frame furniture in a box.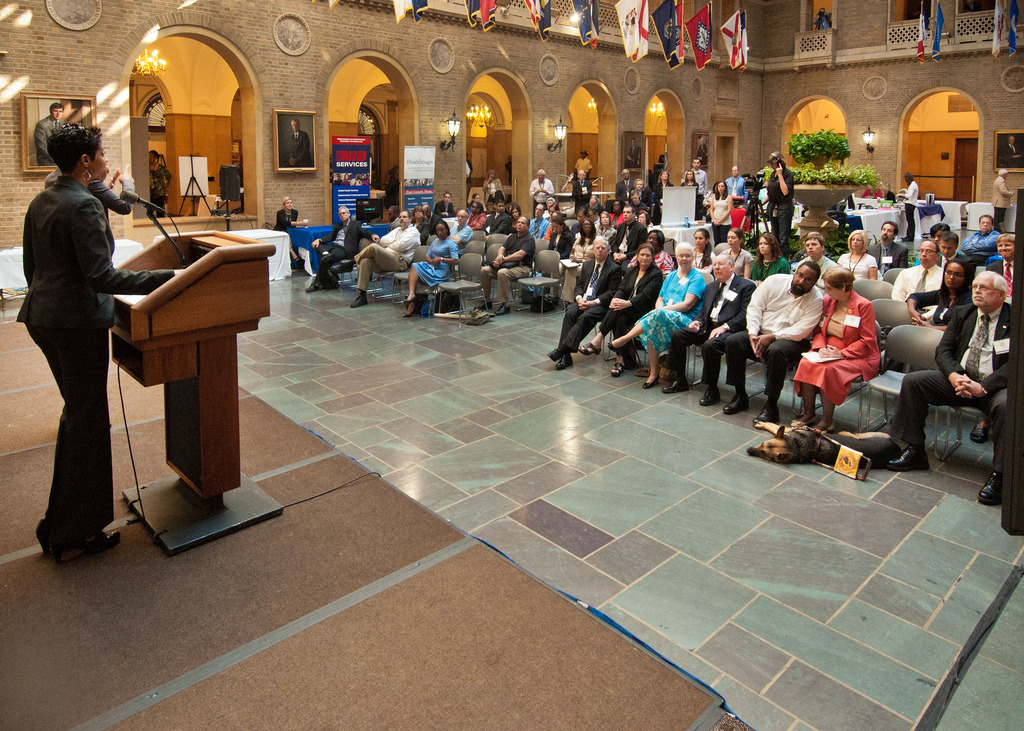
<bbox>965, 200, 994, 232</bbox>.
